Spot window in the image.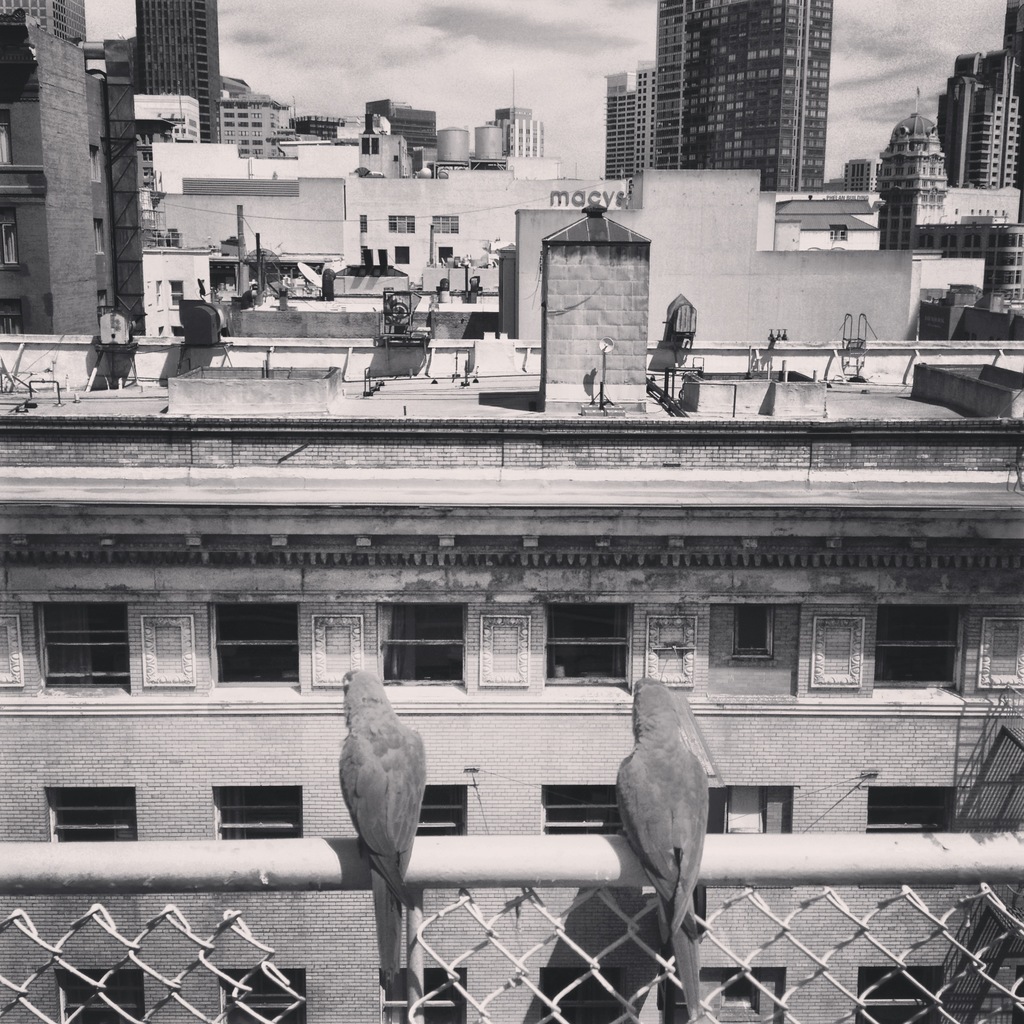
window found at (855,965,953,1023).
